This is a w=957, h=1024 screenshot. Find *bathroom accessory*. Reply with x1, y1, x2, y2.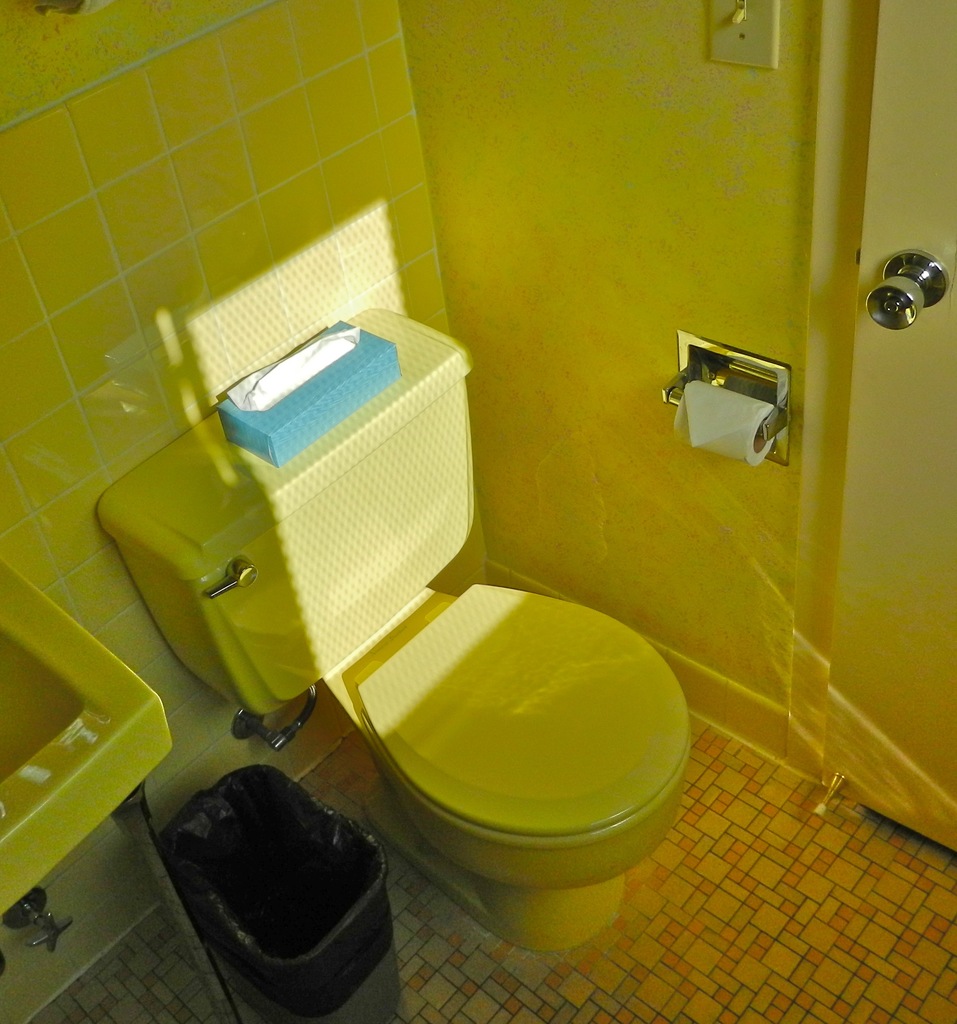
232, 685, 318, 751.
